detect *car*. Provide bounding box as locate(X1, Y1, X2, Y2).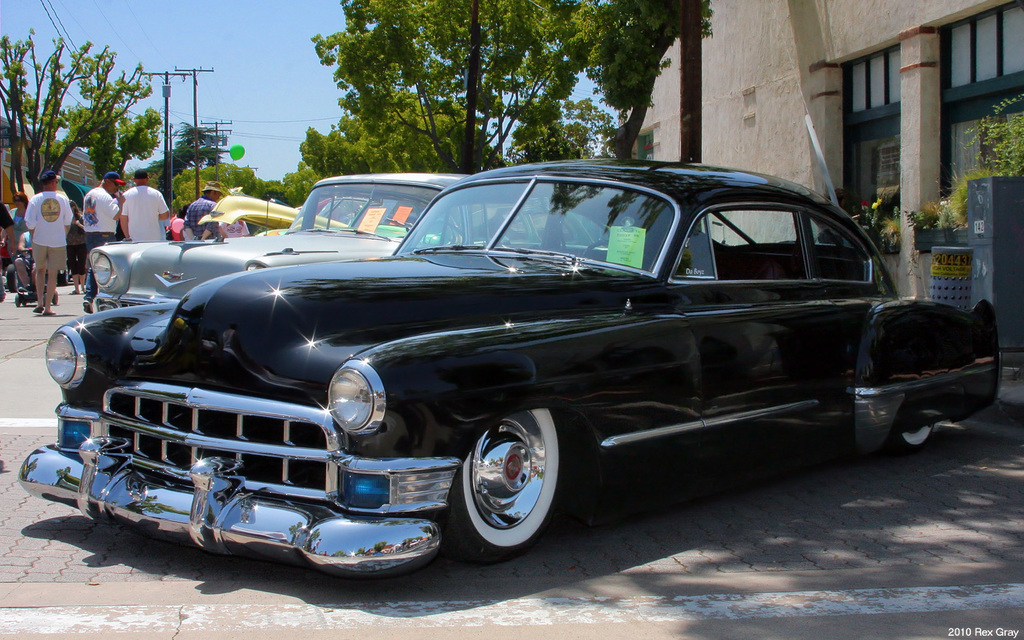
locate(84, 180, 598, 317).
